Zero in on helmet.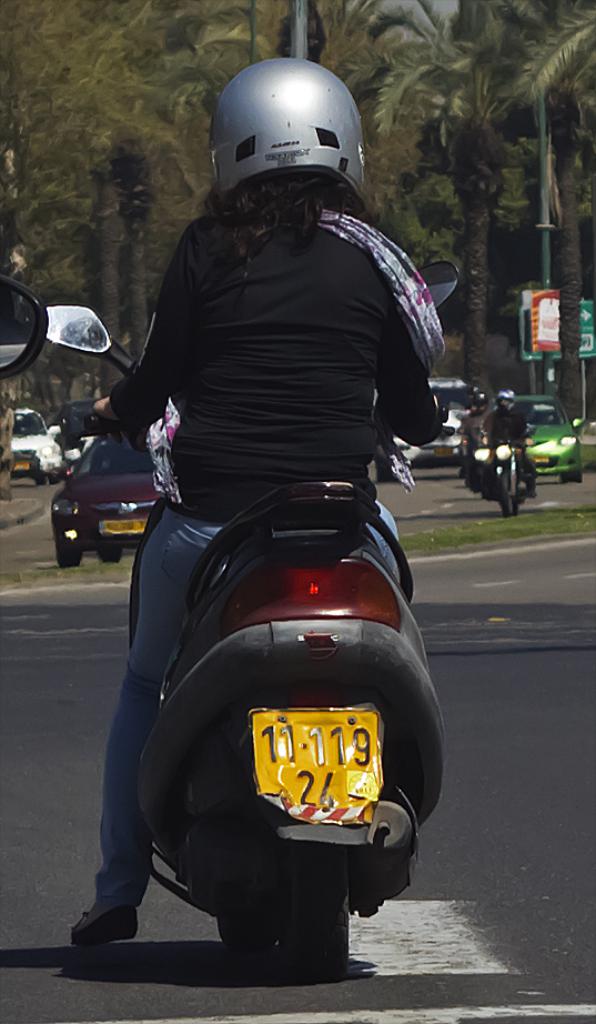
Zeroed in: [x1=204, y1=54, x2=373, y2=220].
